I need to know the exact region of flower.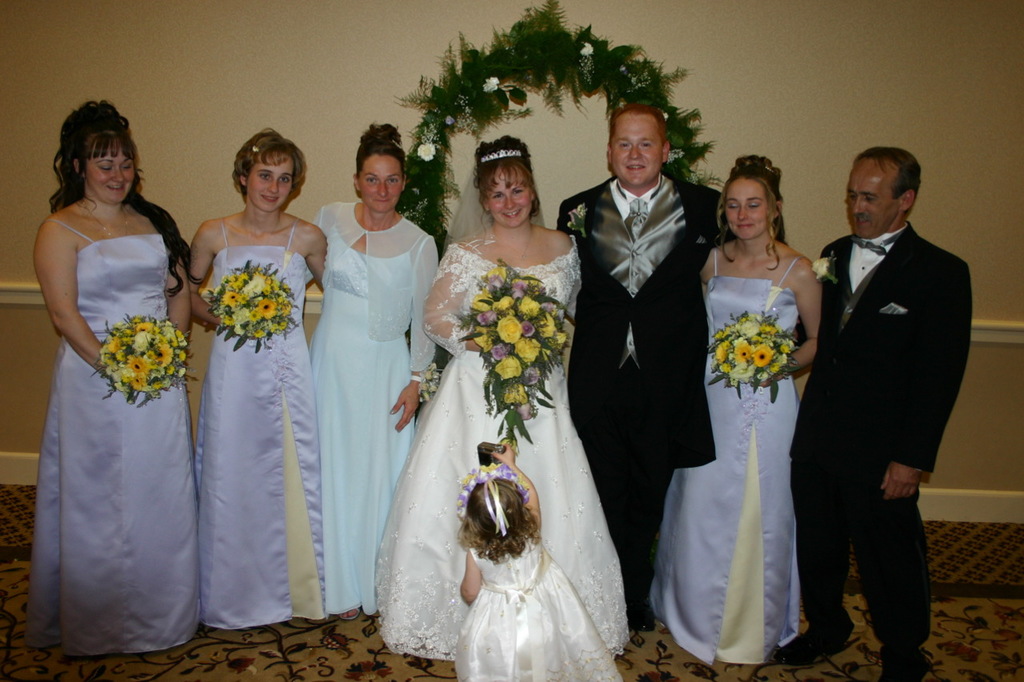
Region: <bbox>480, 74, 501, 93</bbox>.
